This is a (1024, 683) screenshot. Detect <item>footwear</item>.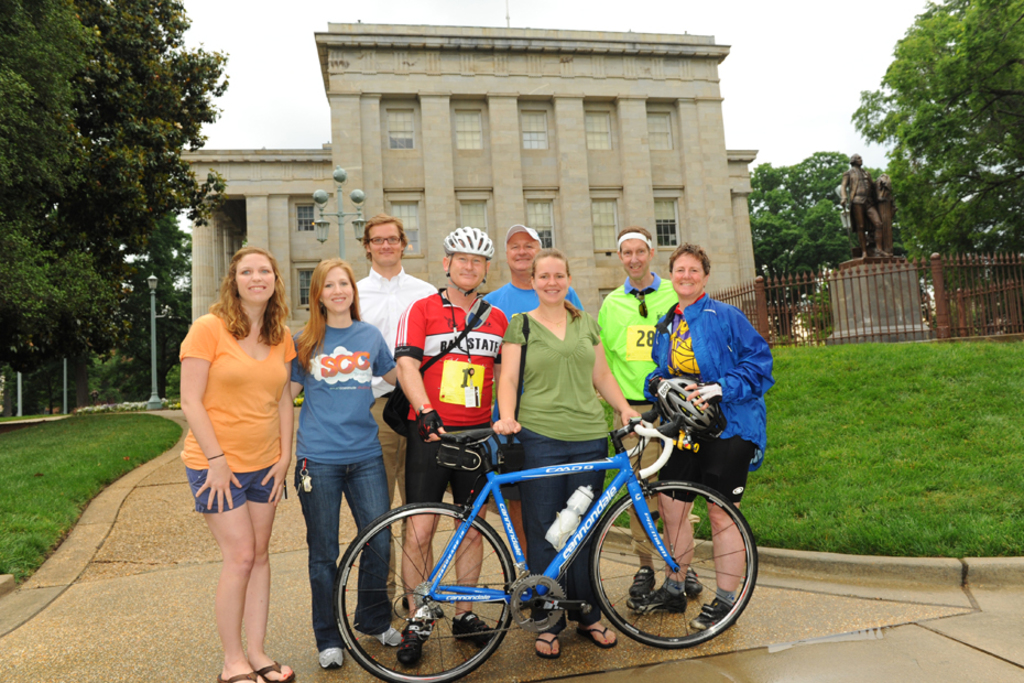
(453, 610, 497, 649).
